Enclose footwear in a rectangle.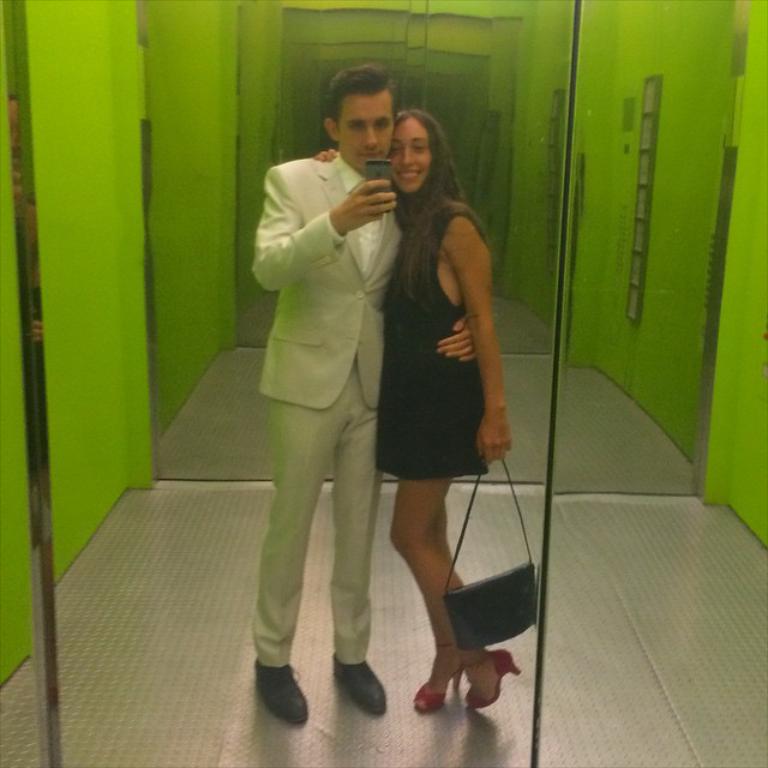
BBox(254, 660, 310, 727).
